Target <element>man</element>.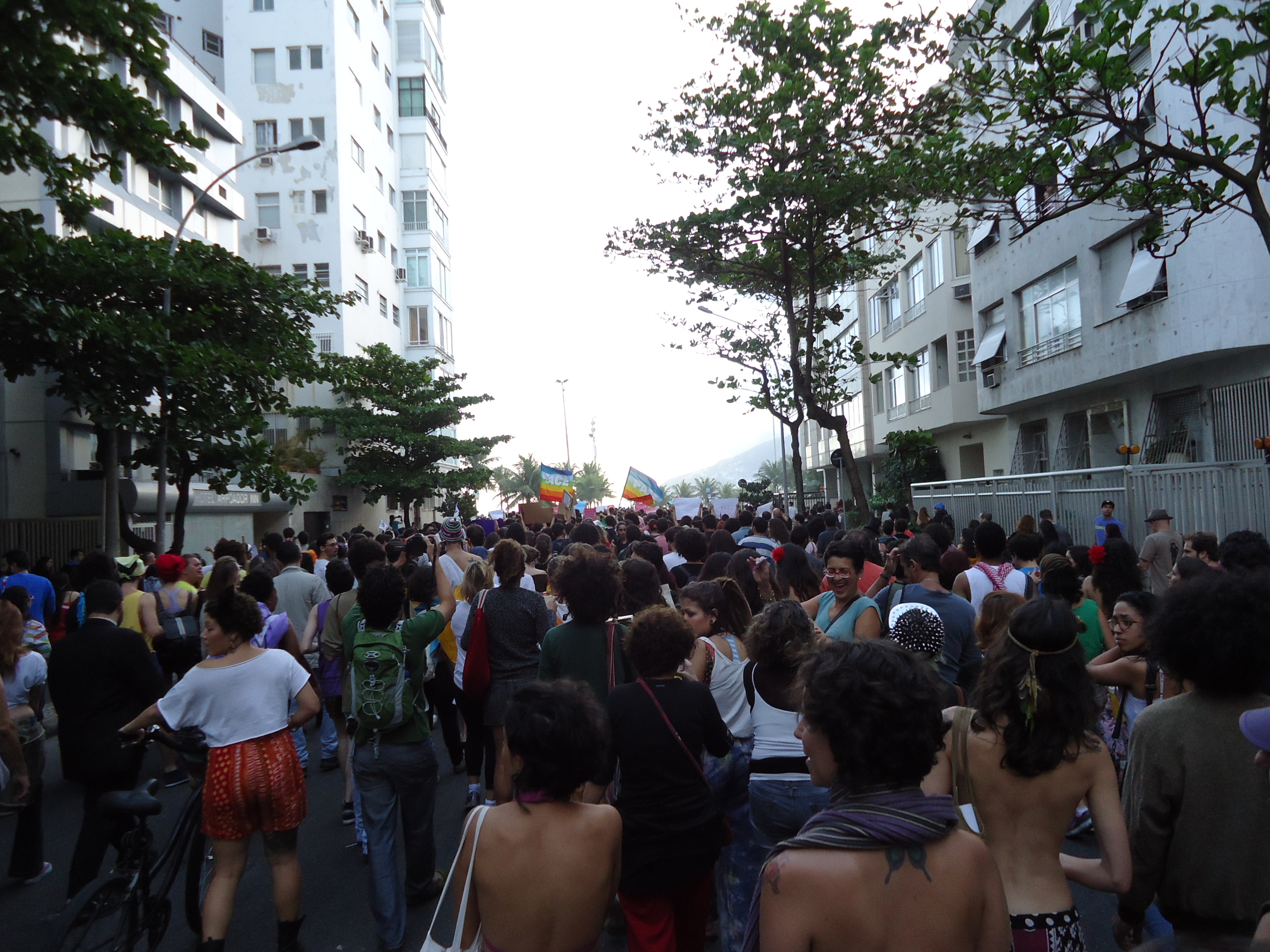
Target region: region(152, 262, 166, 286).
